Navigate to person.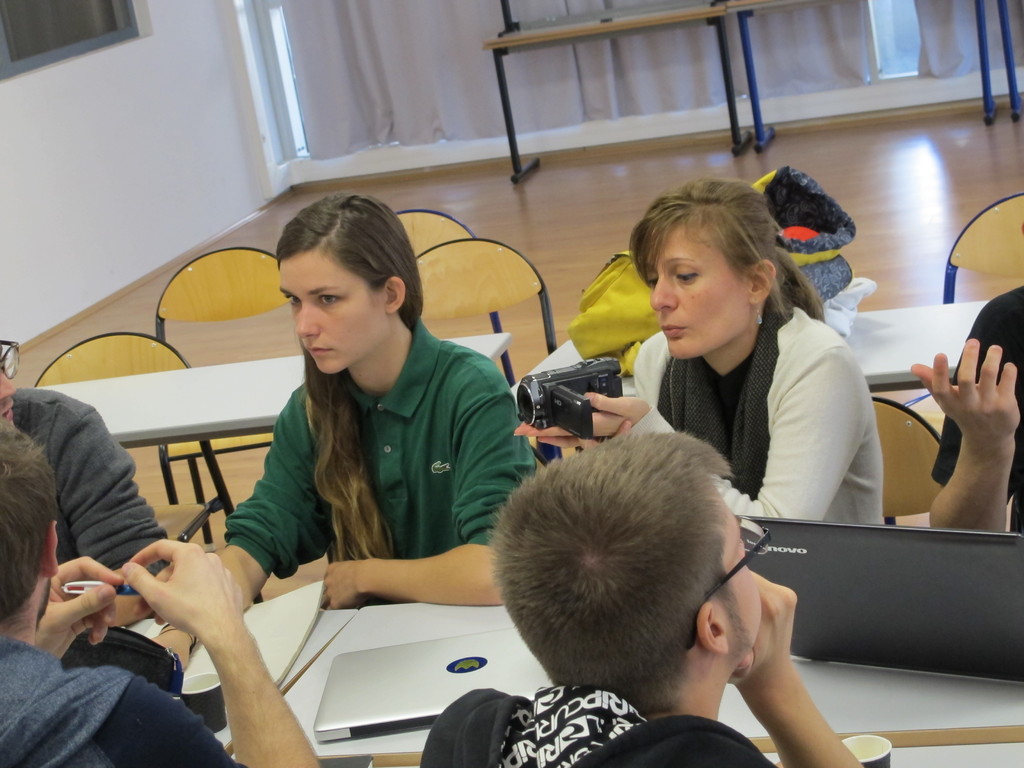
Navigation target: 910,282,1023,534.
